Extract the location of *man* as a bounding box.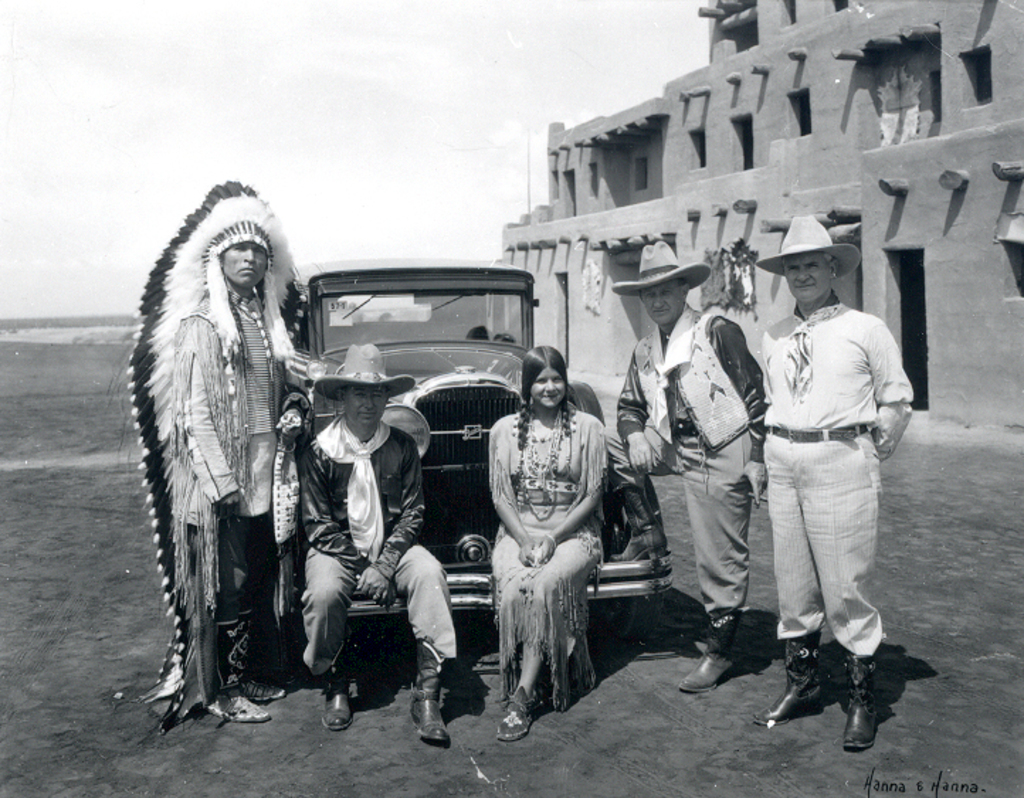
left=740, top=217, right=909, bottom=747.
